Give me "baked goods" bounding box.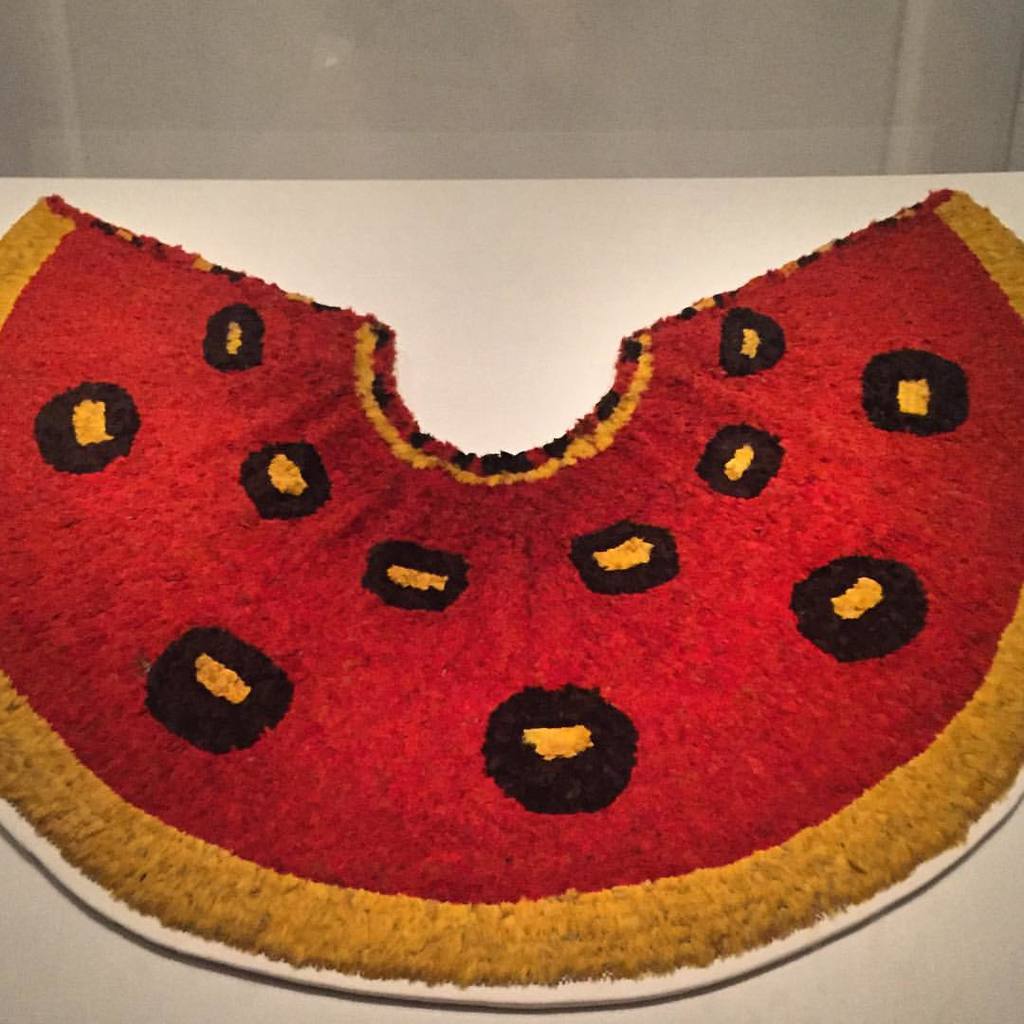
0,181,1023,1006.
